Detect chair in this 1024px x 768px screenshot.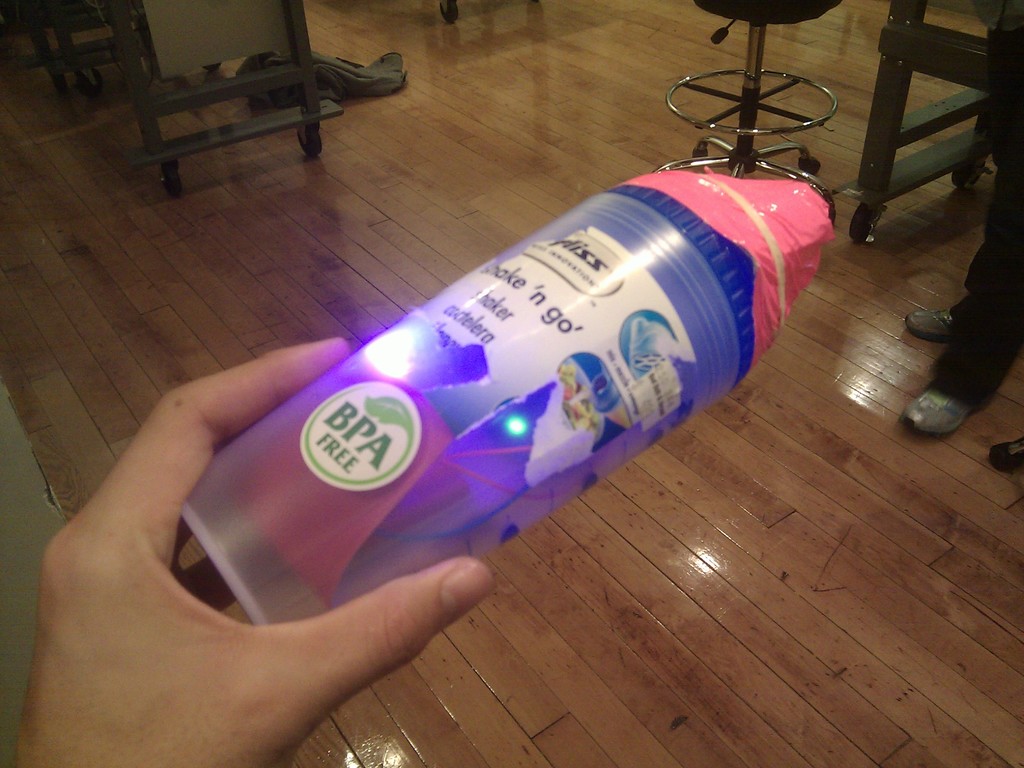
Detection: BBox(659, 0, 840, 227).
